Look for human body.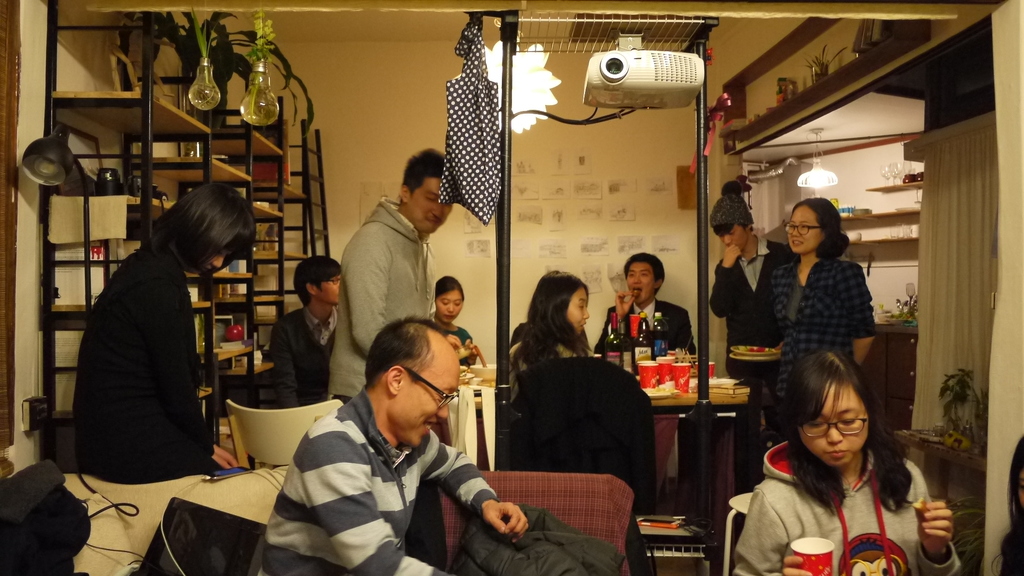
Found: detection(770, 209, 880, 353).
